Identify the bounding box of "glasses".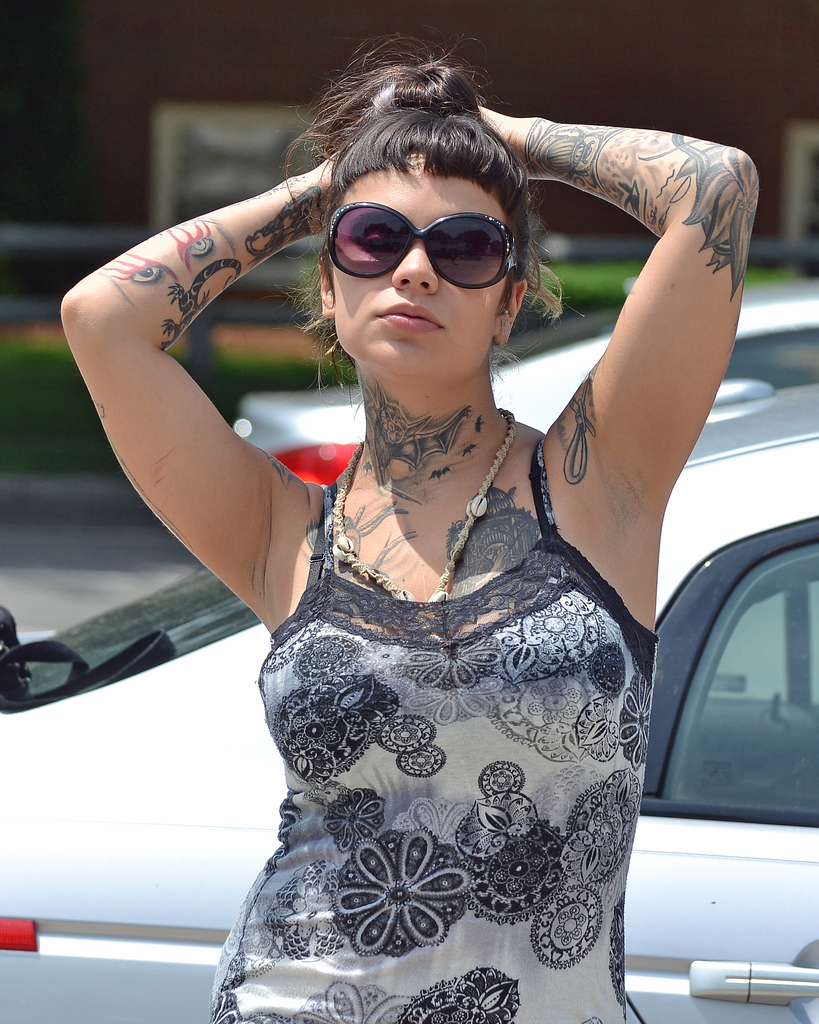
<box>311,202,515,287</box>.
